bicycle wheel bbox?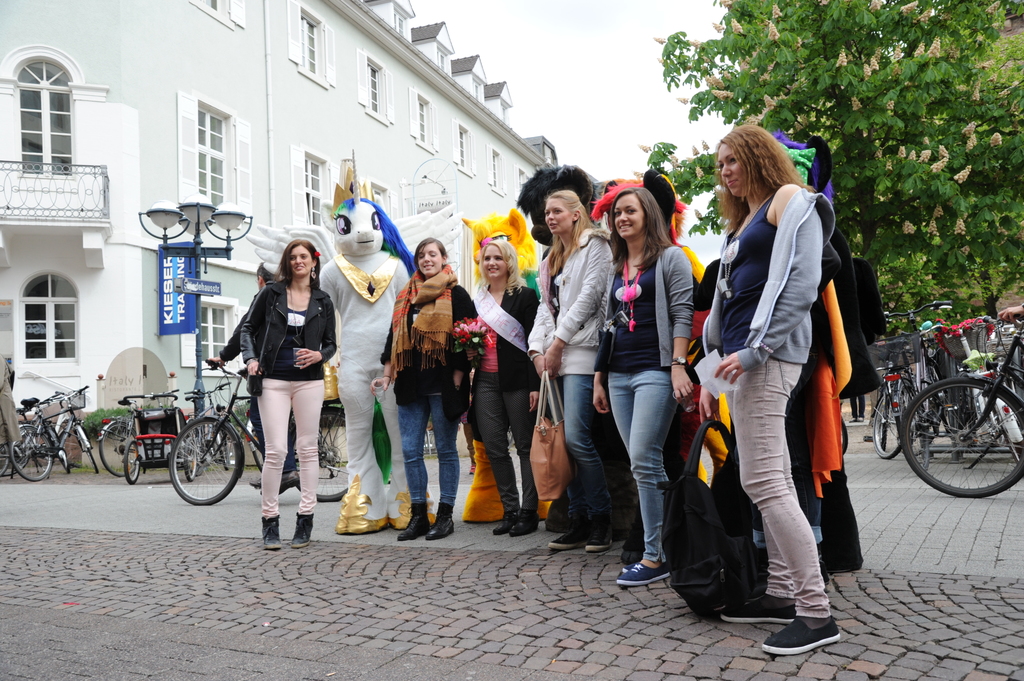
bbox=(252, 422, 263, 476)
